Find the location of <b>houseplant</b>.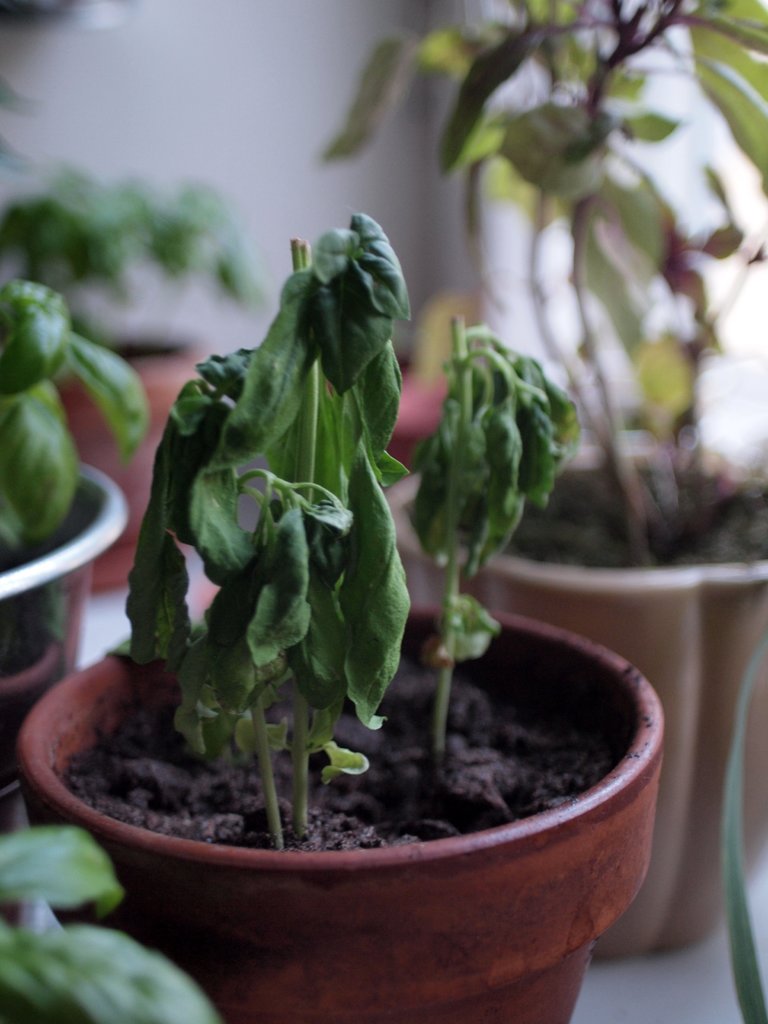
Location: 0,282,149,817.
